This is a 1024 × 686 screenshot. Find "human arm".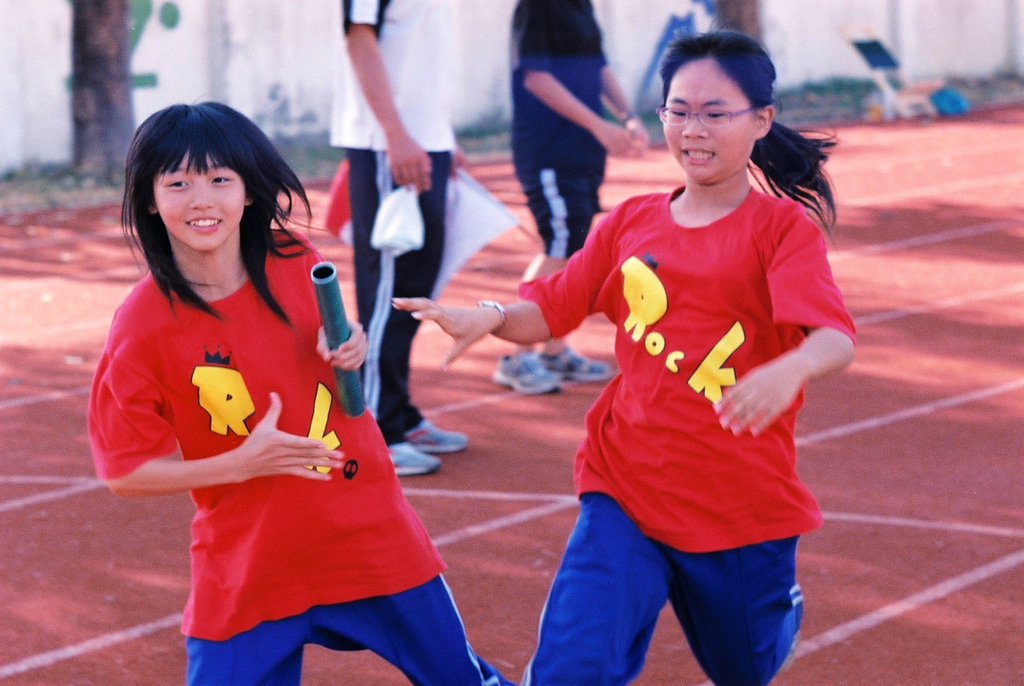
Bounding box: <box>306,230,371,372</box>.
